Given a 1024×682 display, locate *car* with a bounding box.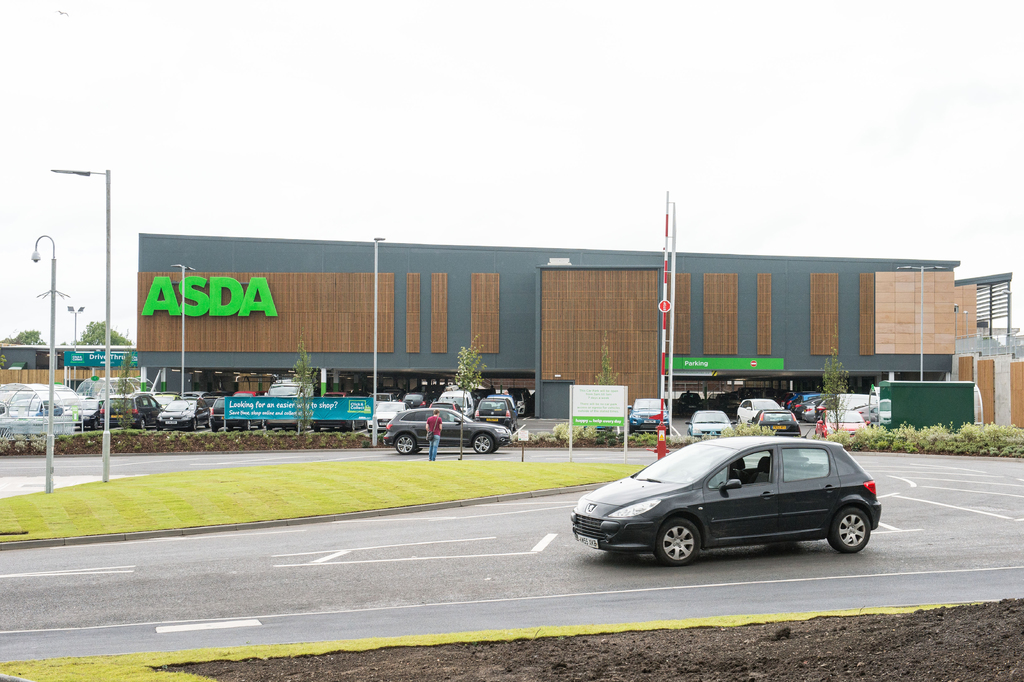
Located: <region>573, 428, 883, 570</region>.
